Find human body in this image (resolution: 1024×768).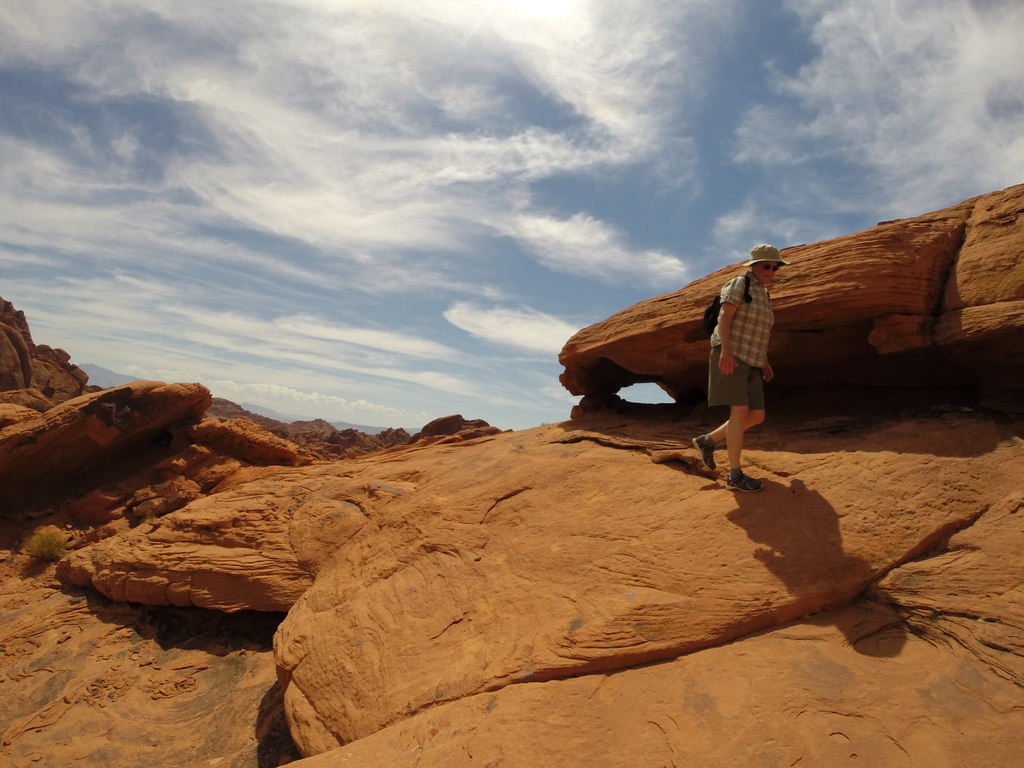
697, 257, 792, 498.
